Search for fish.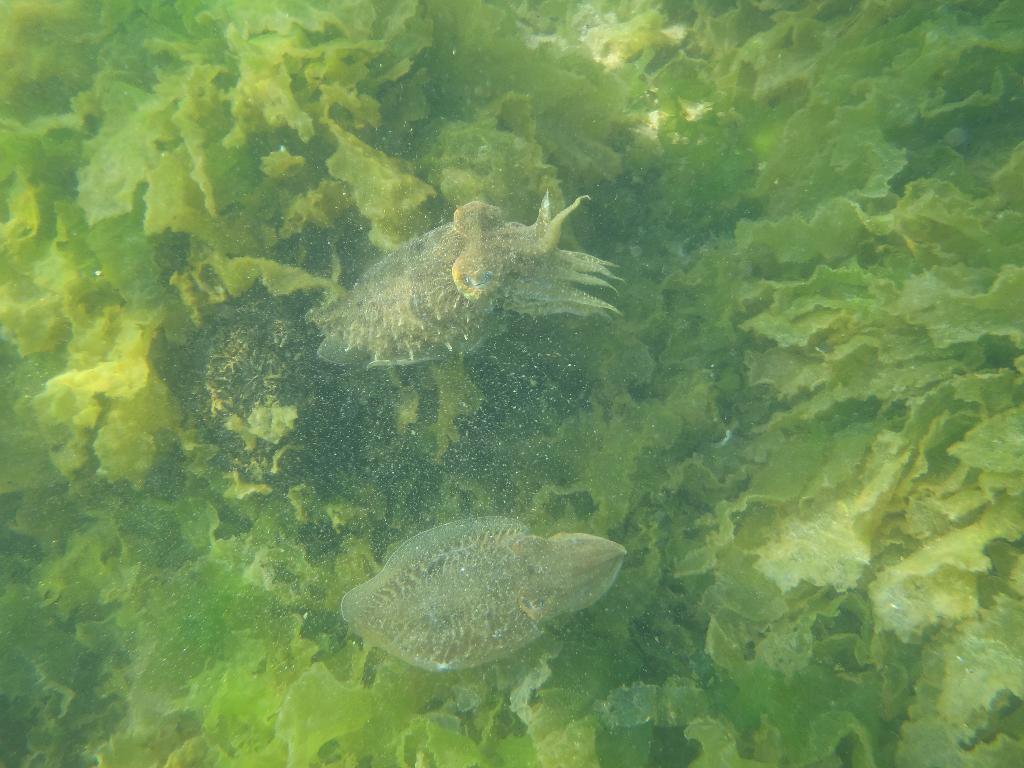
Found at bbox=[323, 504, 643, 689].
